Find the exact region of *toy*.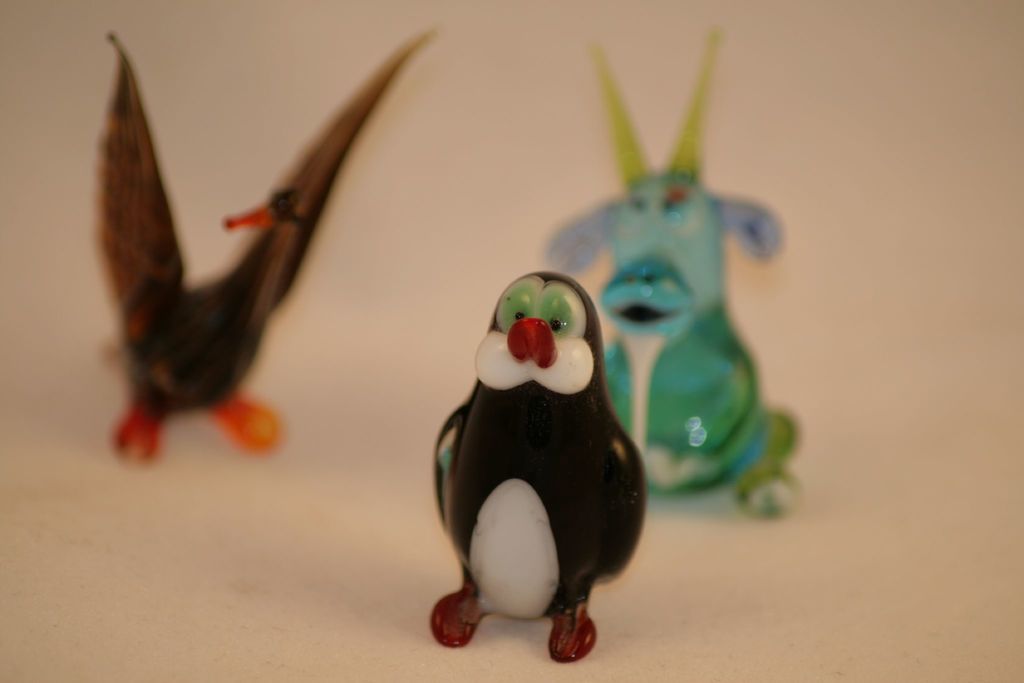
Exact region: x1=90, y1=26, x2=433, y2=465.
